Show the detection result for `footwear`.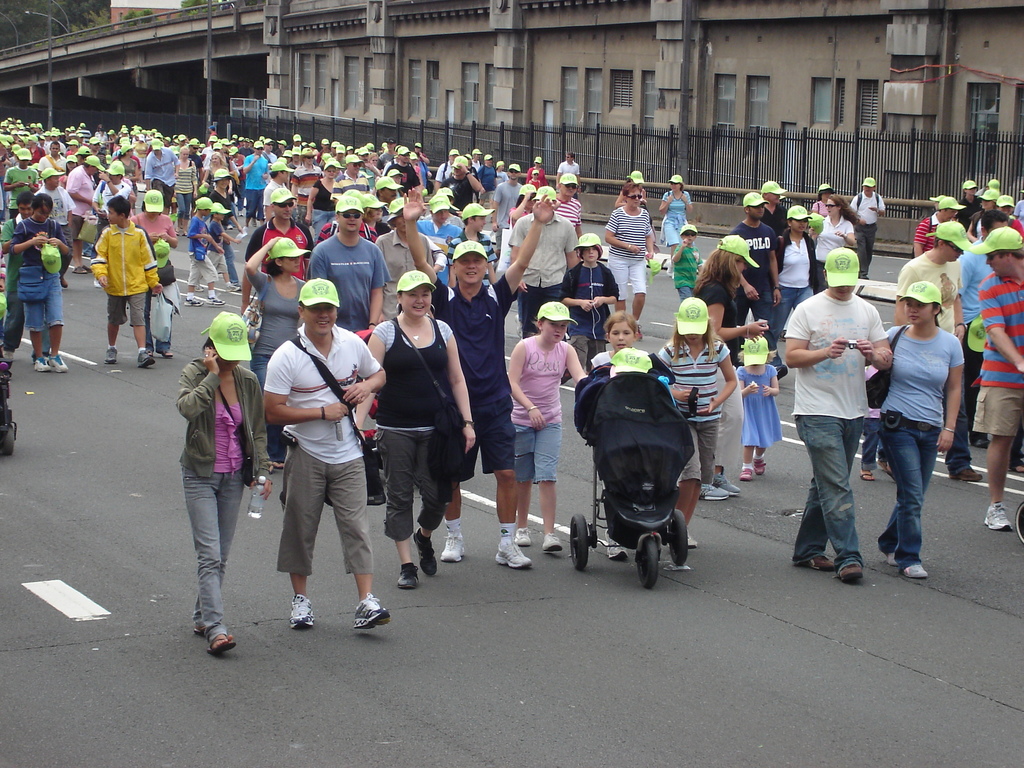
(799, 553, 833, 570).
